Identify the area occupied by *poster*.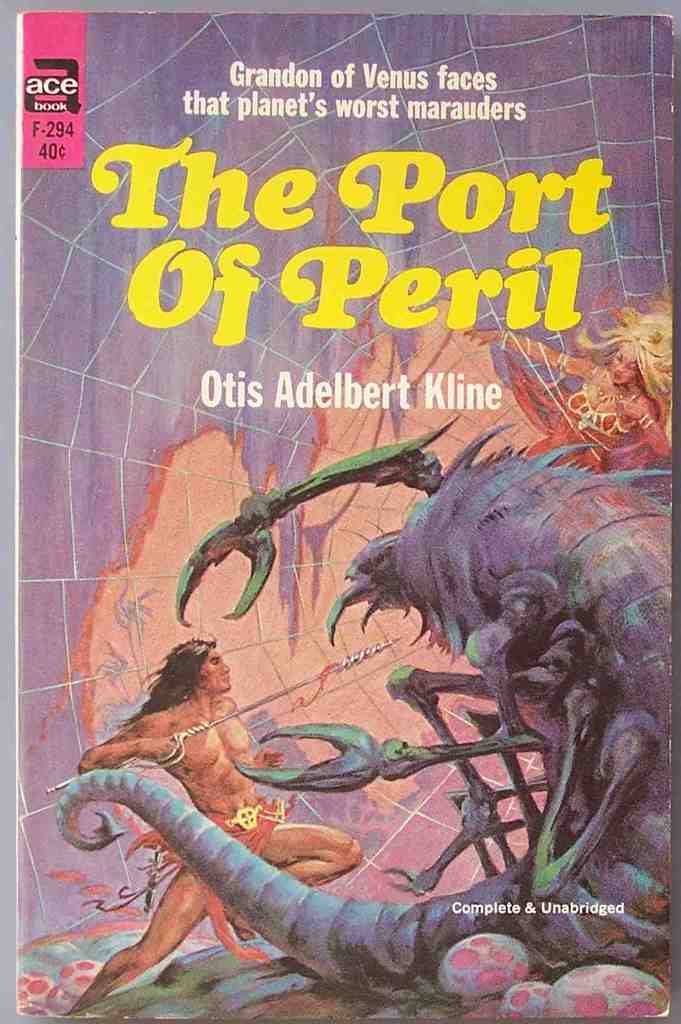
Area: (1, 10, 670, 1023).
